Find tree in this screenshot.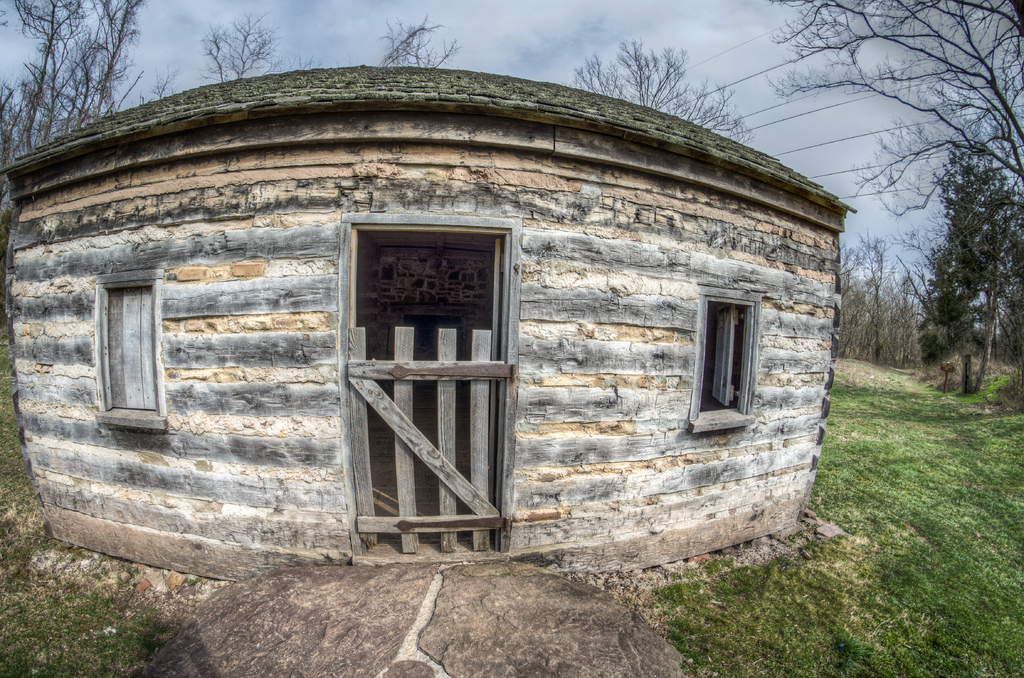
The bounding box for tree is {"x1": 190, "y1": 12, "x2": 300, "y2": 102}.
